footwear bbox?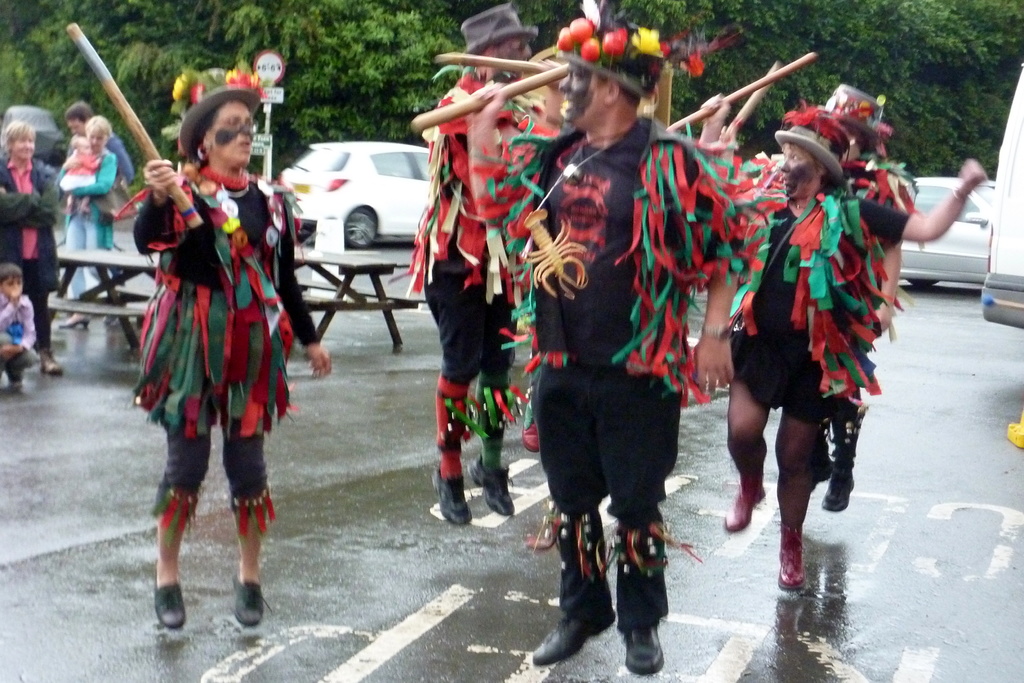
472/453/518/516
